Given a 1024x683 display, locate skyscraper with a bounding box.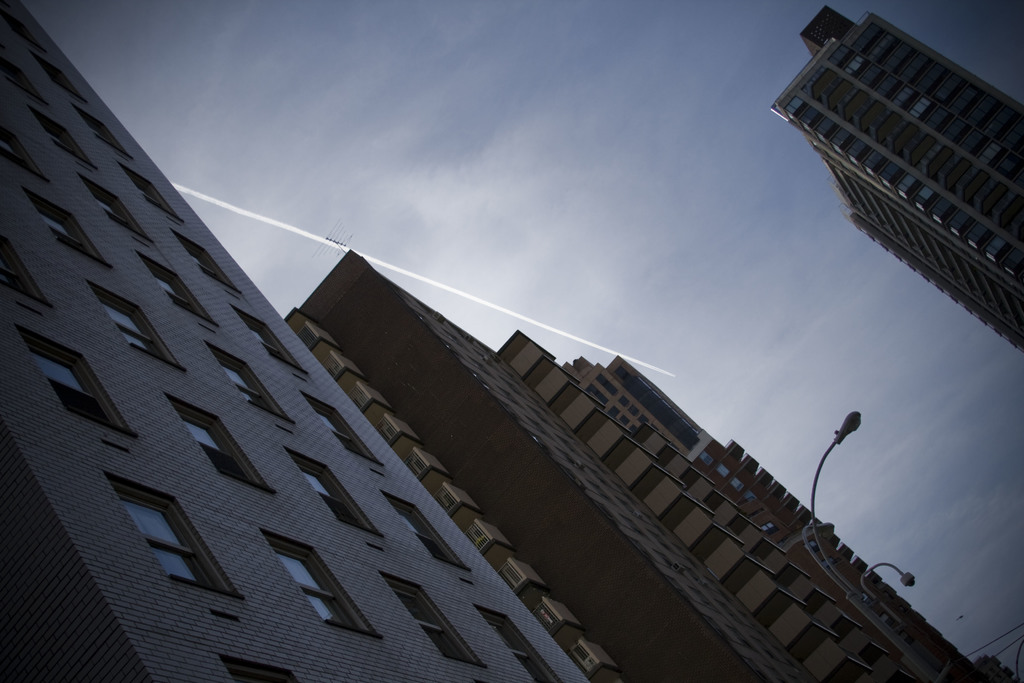
Located: detection(774, 10, 1020, 415).
